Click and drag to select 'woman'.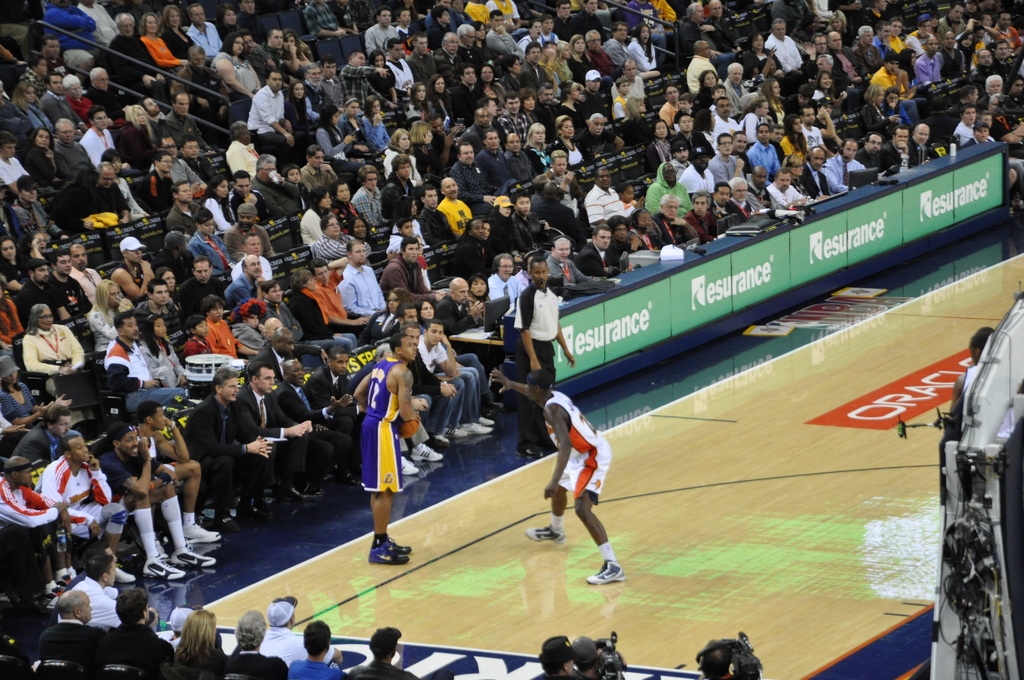
Selection: l=298, t=190, r=333, b=254.
